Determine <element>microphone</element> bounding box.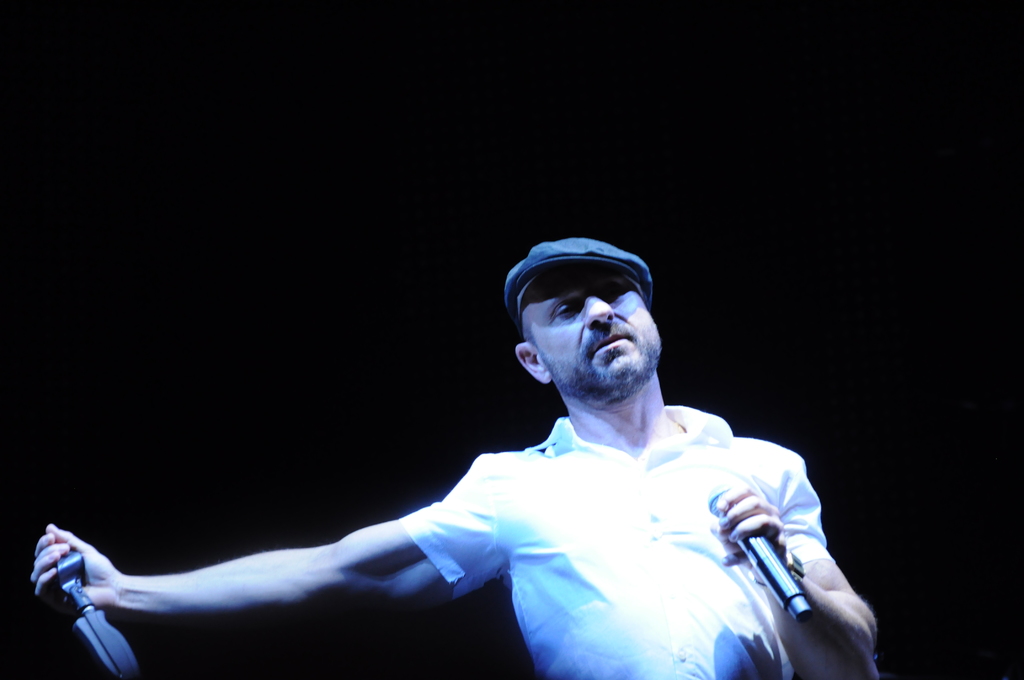
Determined: <bbox>705, 486, 812, 622</bbox>.
